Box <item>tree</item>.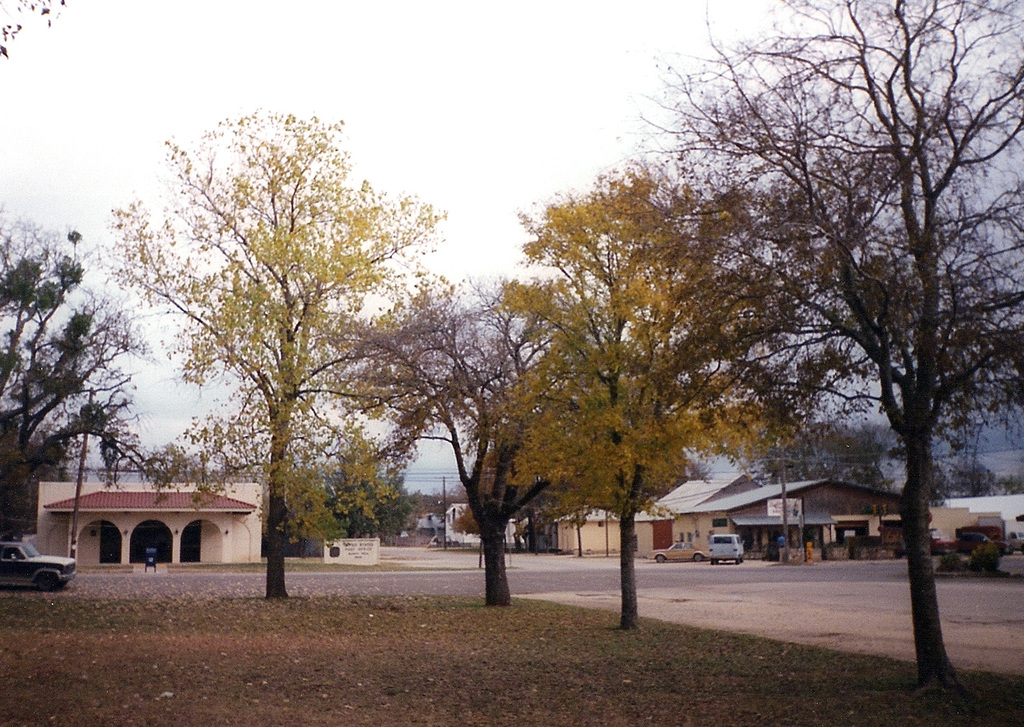
761,412,914,506.
